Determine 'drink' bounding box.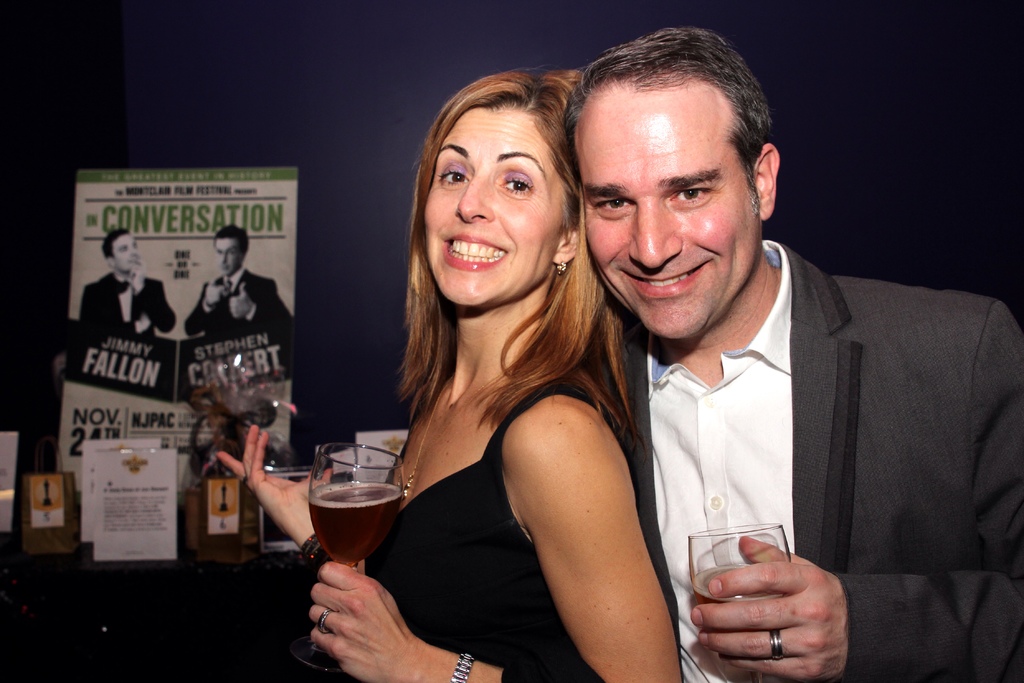
Determined: bbox=[310, 483, 401, 566].
